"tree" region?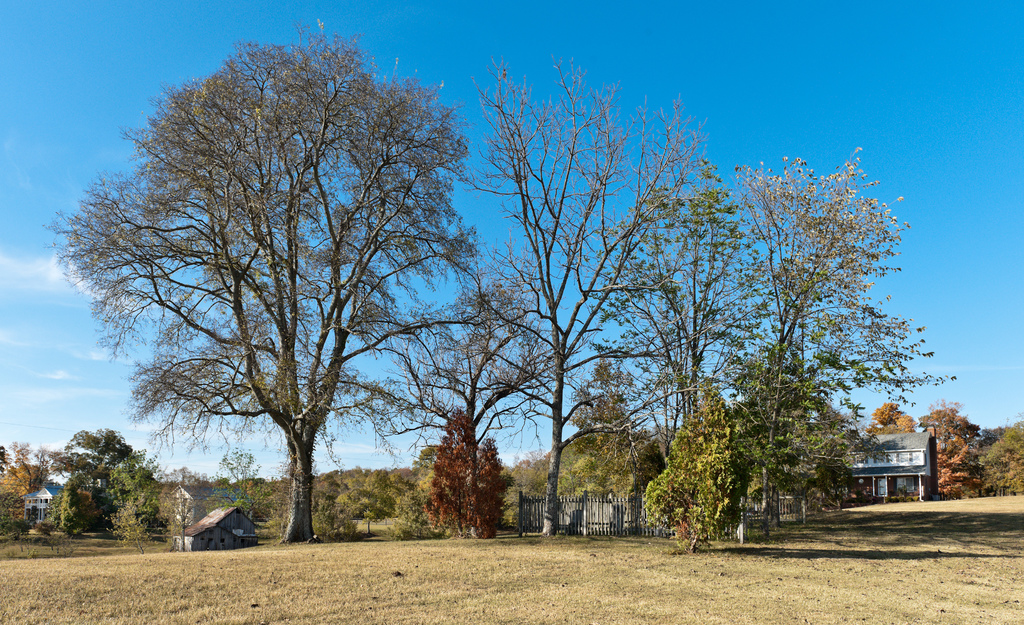
[x1=669, y1=149, x2=959, y2=538]
